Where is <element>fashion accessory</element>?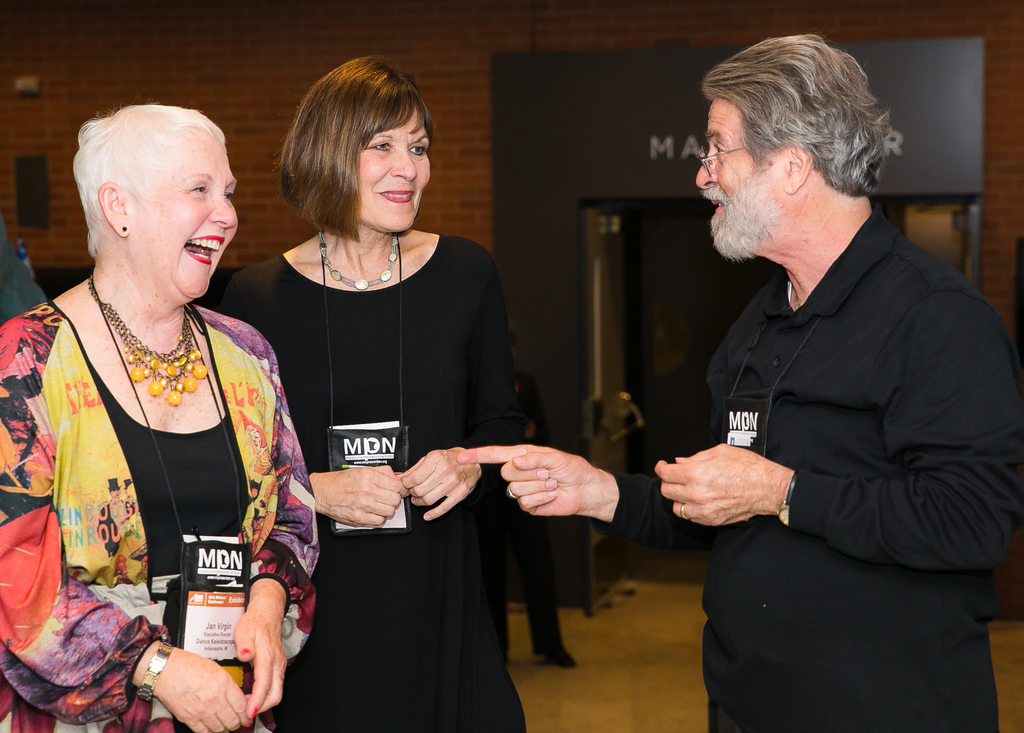
[700,143,752,173].
